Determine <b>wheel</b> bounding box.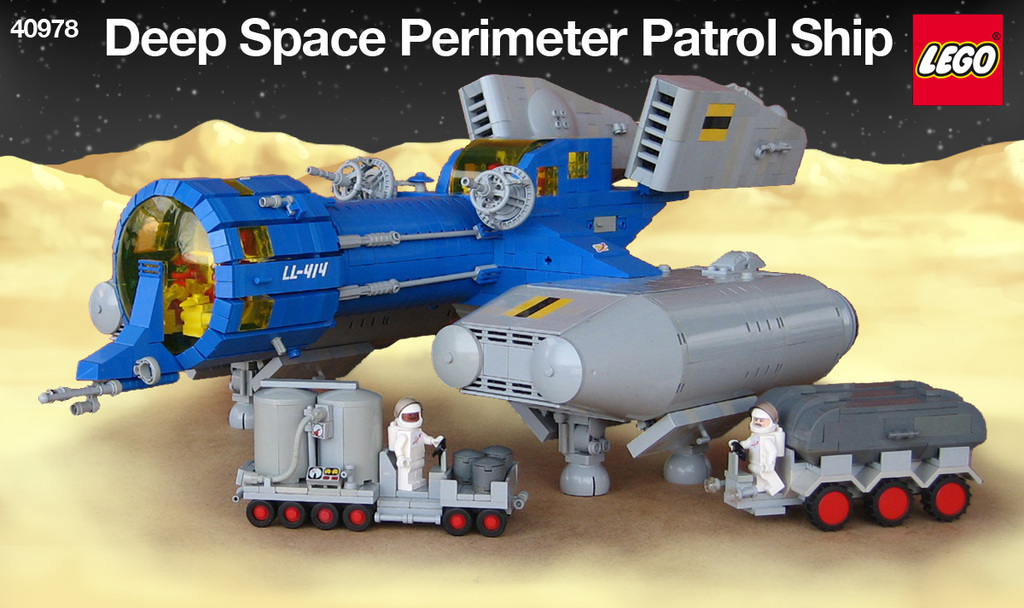
Determined: pyautogui.locateOnScreen(868, 478, 913, 529).
